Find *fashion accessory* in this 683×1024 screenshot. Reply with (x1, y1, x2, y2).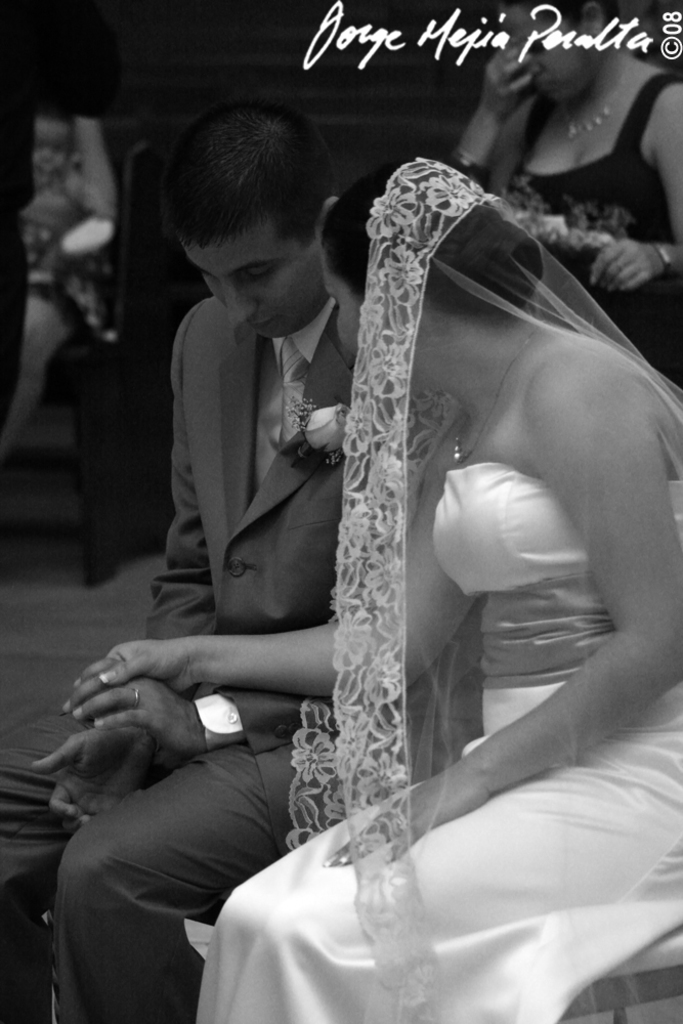
(455, 152, 481, 171).
